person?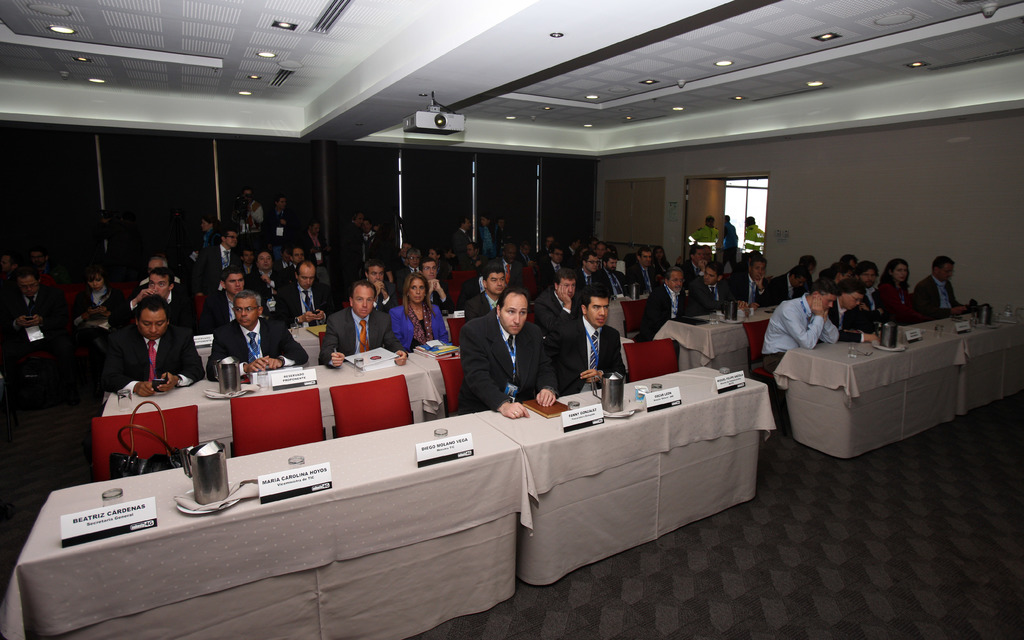
454 276 545 427
